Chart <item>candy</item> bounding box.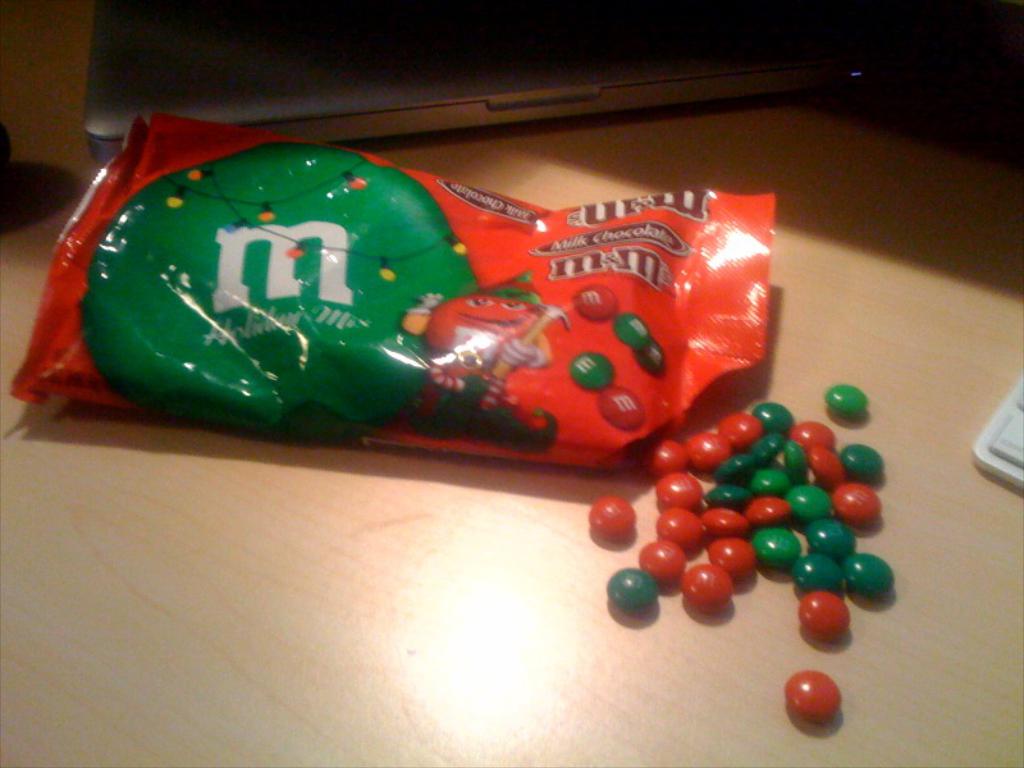
Charted: [77,156,712,470].
